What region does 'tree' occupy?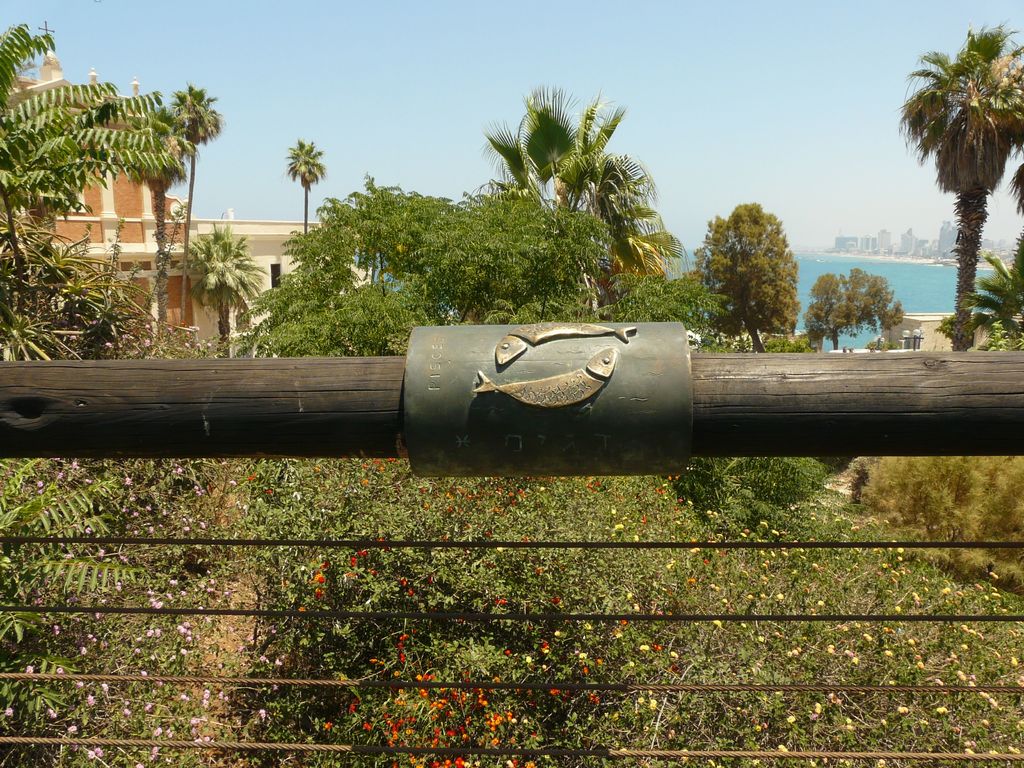
(696,180,818,335).
